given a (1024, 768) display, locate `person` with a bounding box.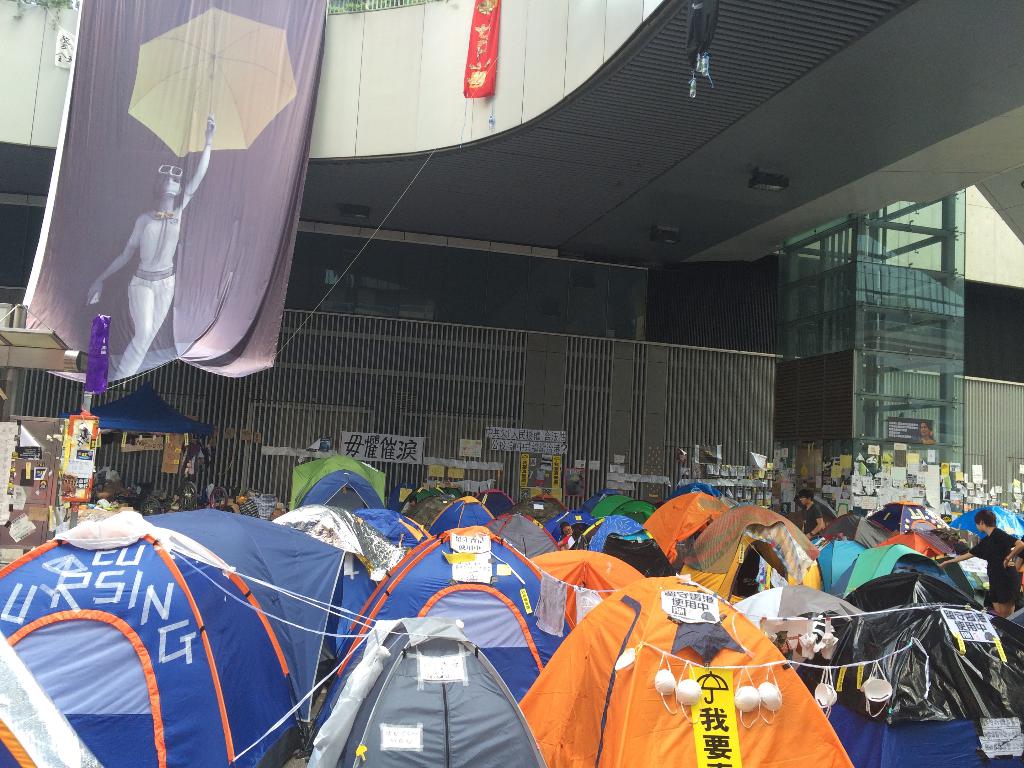
Located: {"left": 1005, "top": 535, "right": 1023, "bottom": 568}.
